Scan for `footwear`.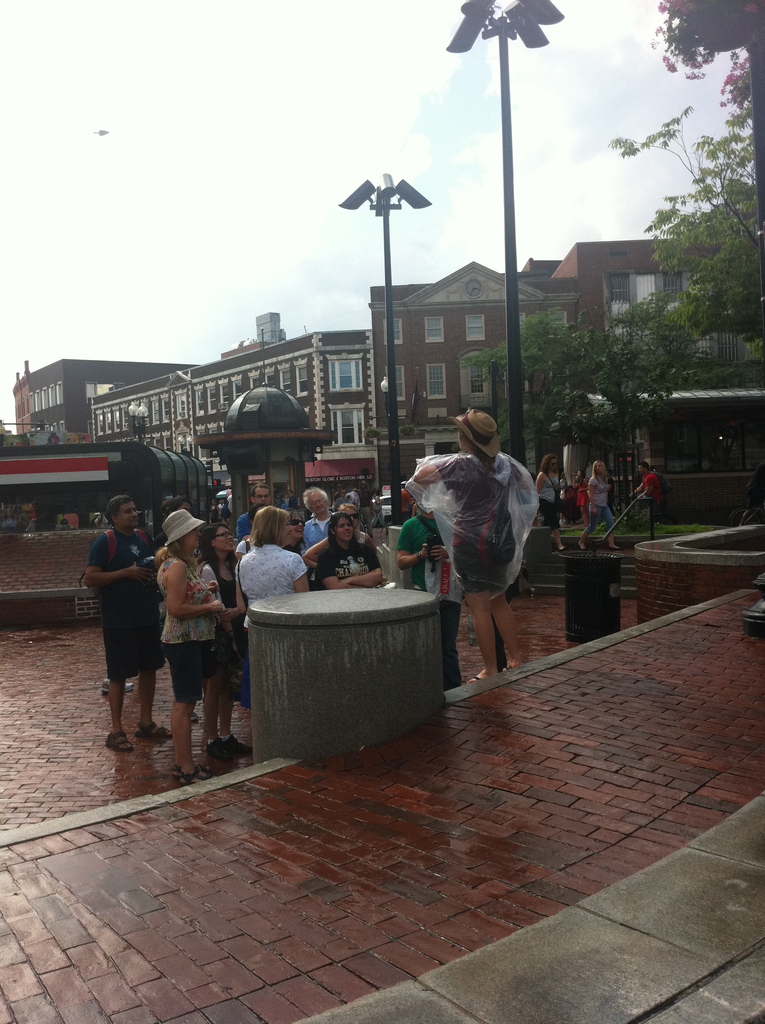
Scan result: 608:547:618:550.
